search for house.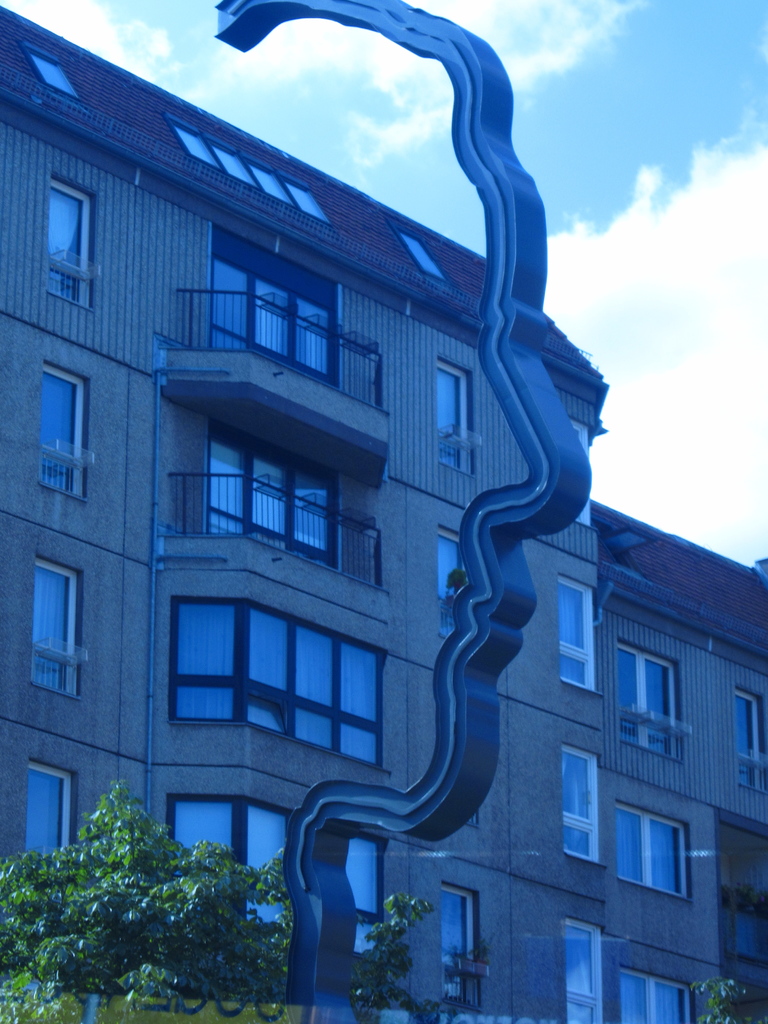
Found at 0:0:767:1023.
